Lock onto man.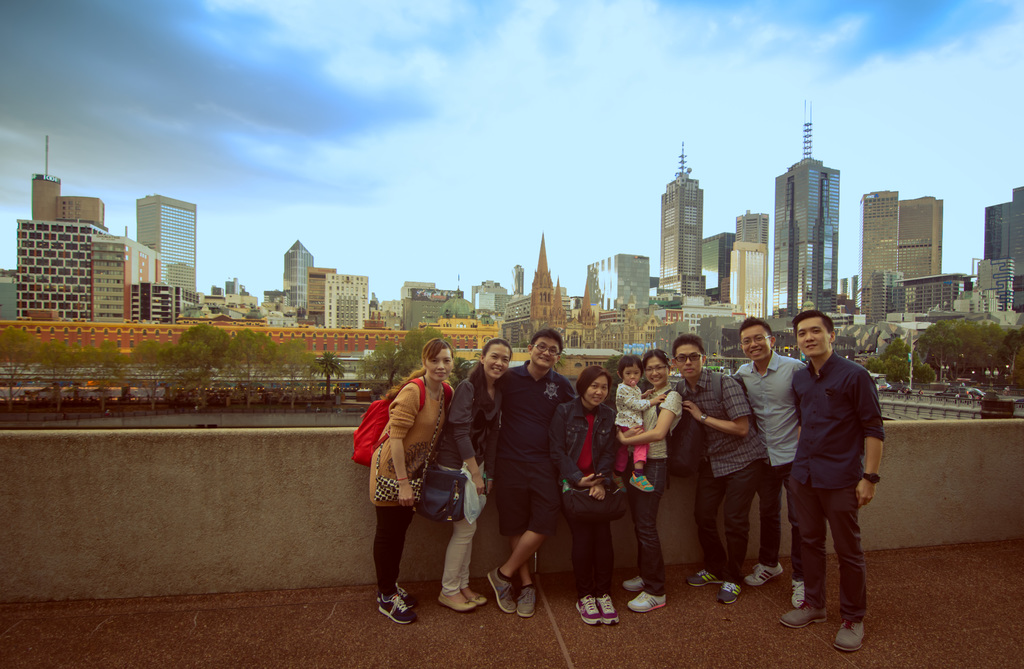
Locked: rect(780, 305, 895, 643).
